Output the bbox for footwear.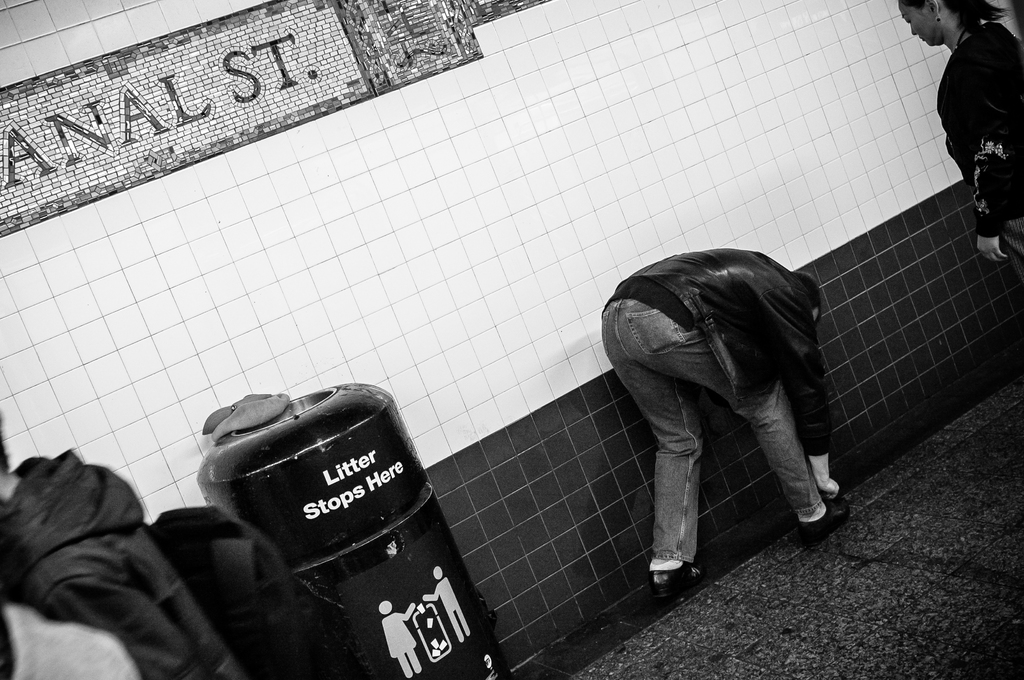
bbox=[794, 500, 852, 547].
